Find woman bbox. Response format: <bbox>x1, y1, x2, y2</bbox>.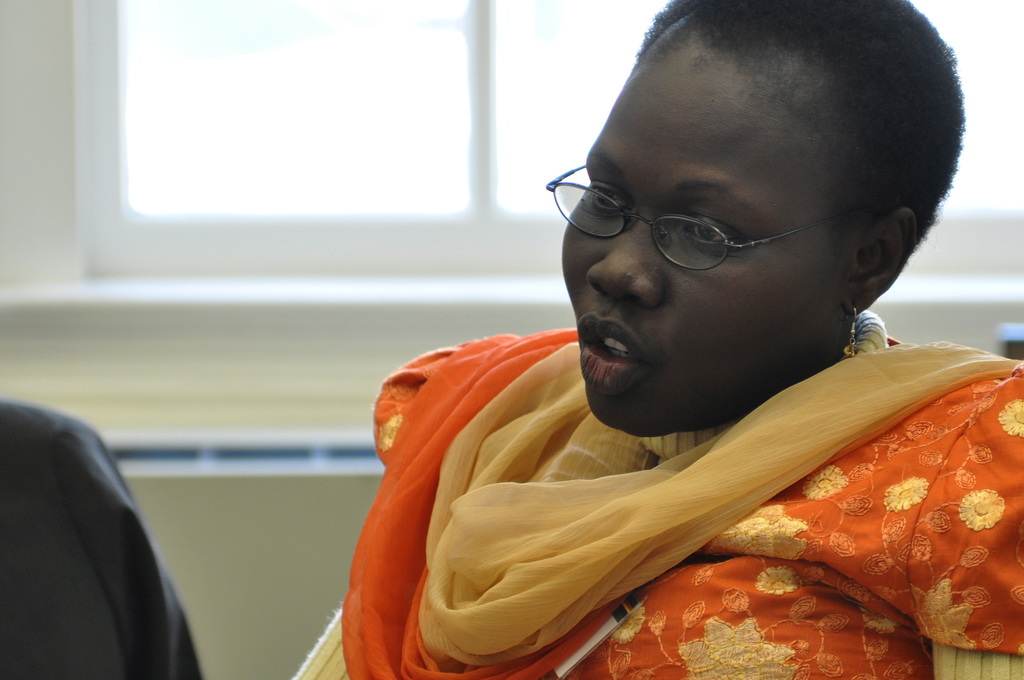
<bbox>271, 0, 1023, 679</bbox>.
